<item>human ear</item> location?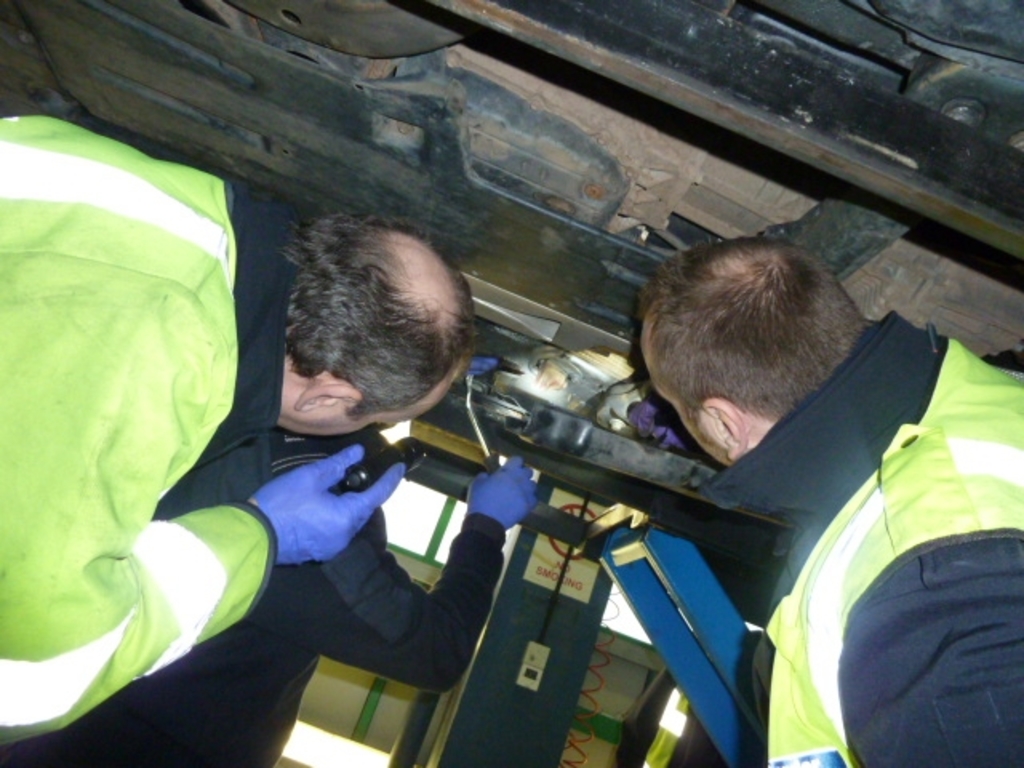
detection(707, 397, 744, 459)
